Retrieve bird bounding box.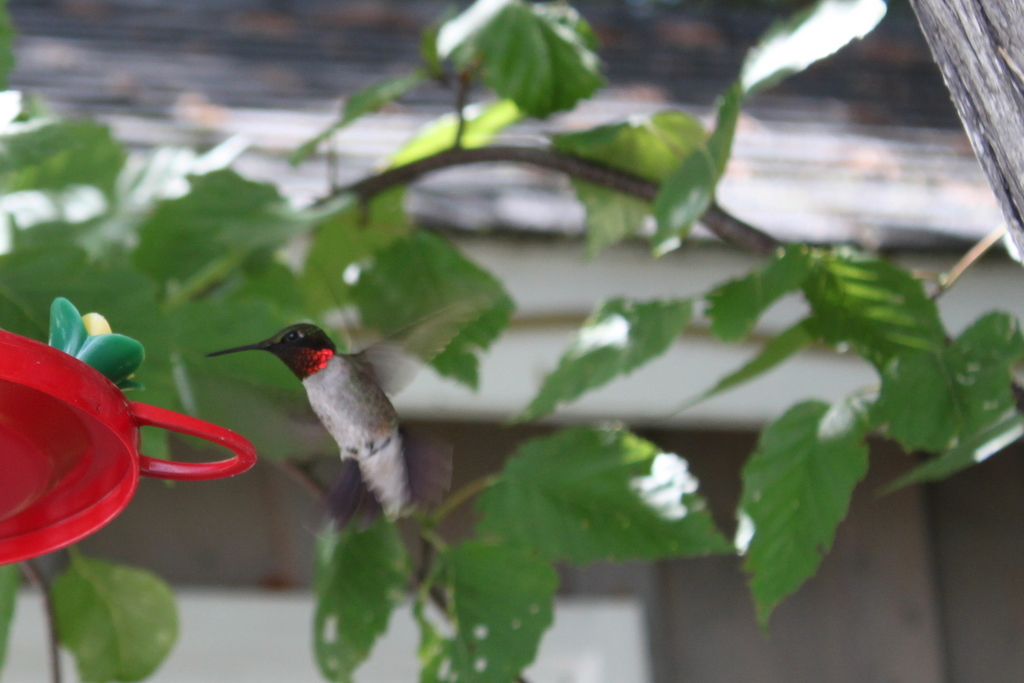
Bounding box: <box>202,288,511,542</box>.
